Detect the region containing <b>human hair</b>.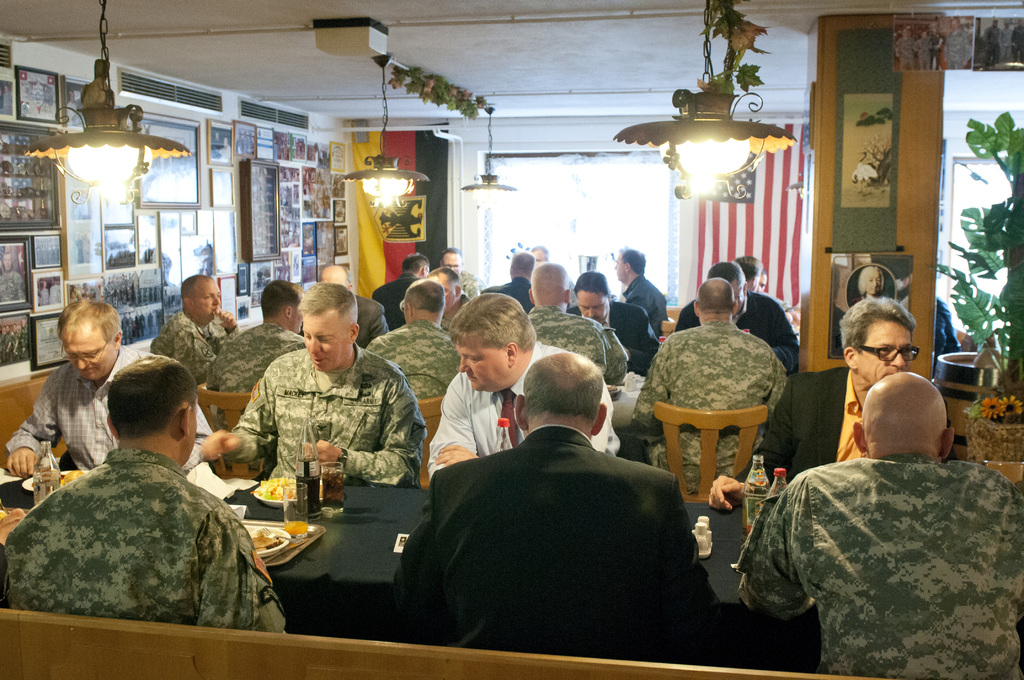
{"left": 442, "top": 247, "right": 462, "bottom": 264}.
